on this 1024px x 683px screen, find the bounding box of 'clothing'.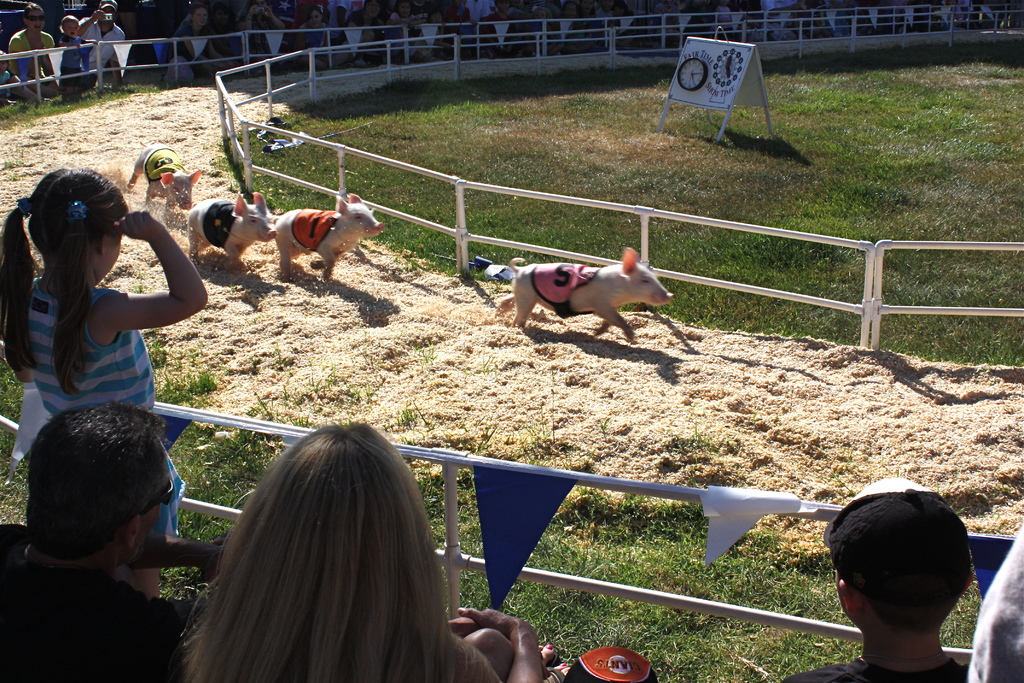
Bounding box: 209 23 234 60.
